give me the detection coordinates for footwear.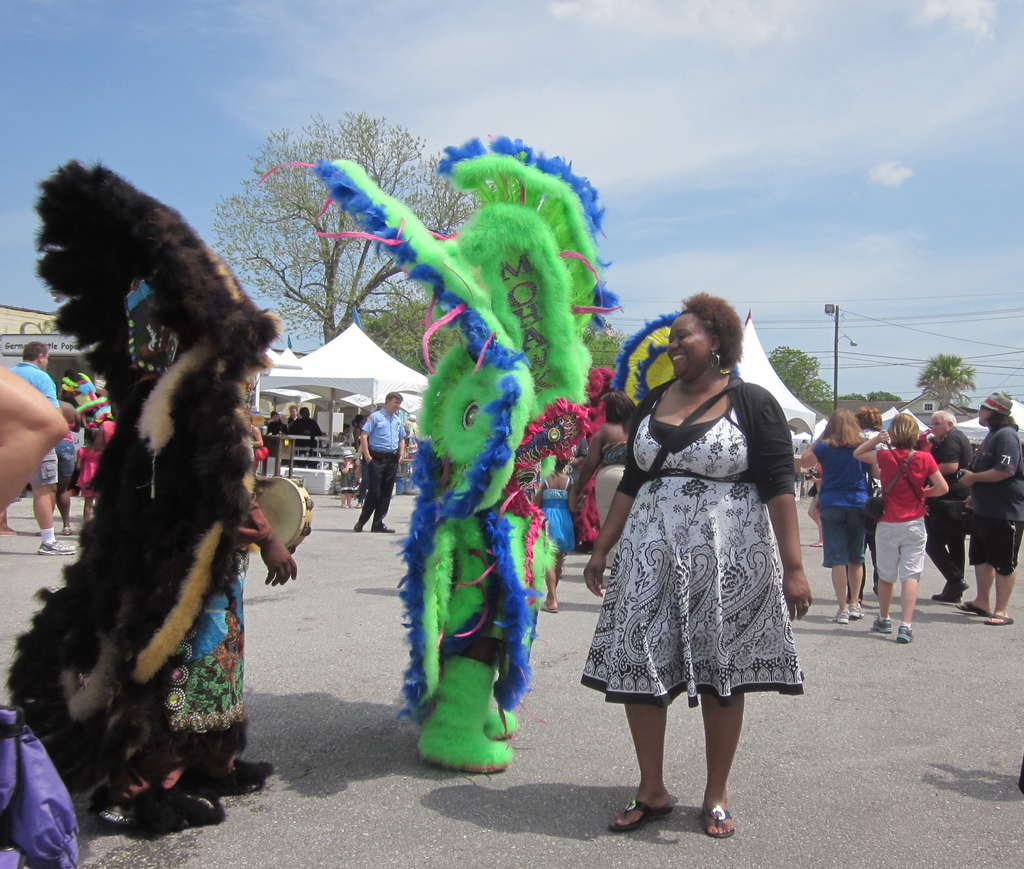
left=703, top=797, right=737, bottom=841.
